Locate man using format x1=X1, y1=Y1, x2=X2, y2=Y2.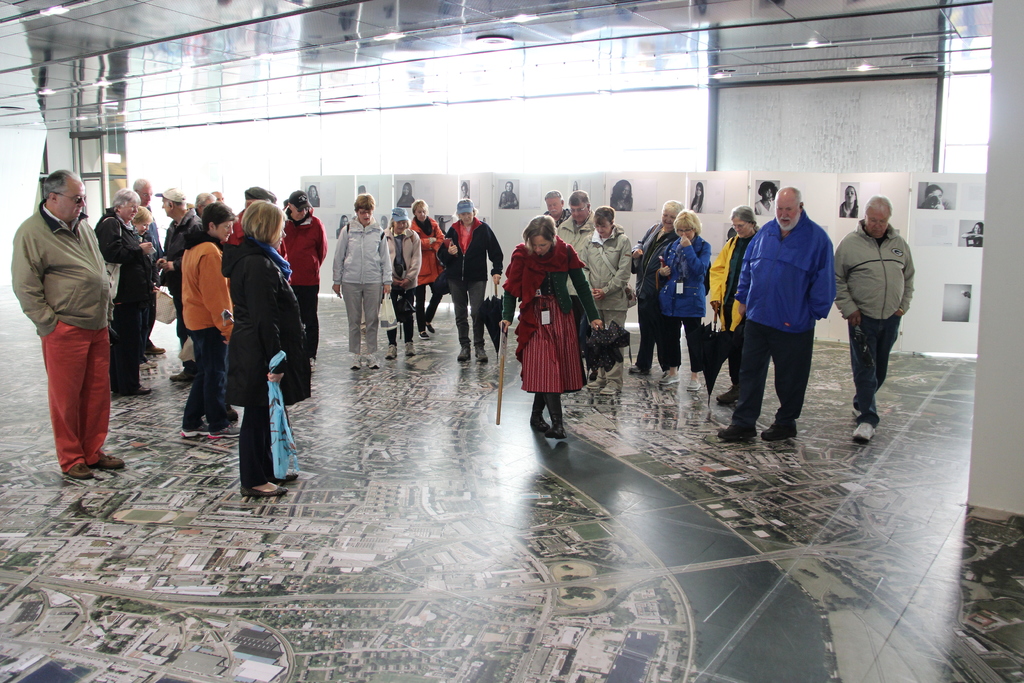
x1=130, y1=170, x2=165, y2=263.
